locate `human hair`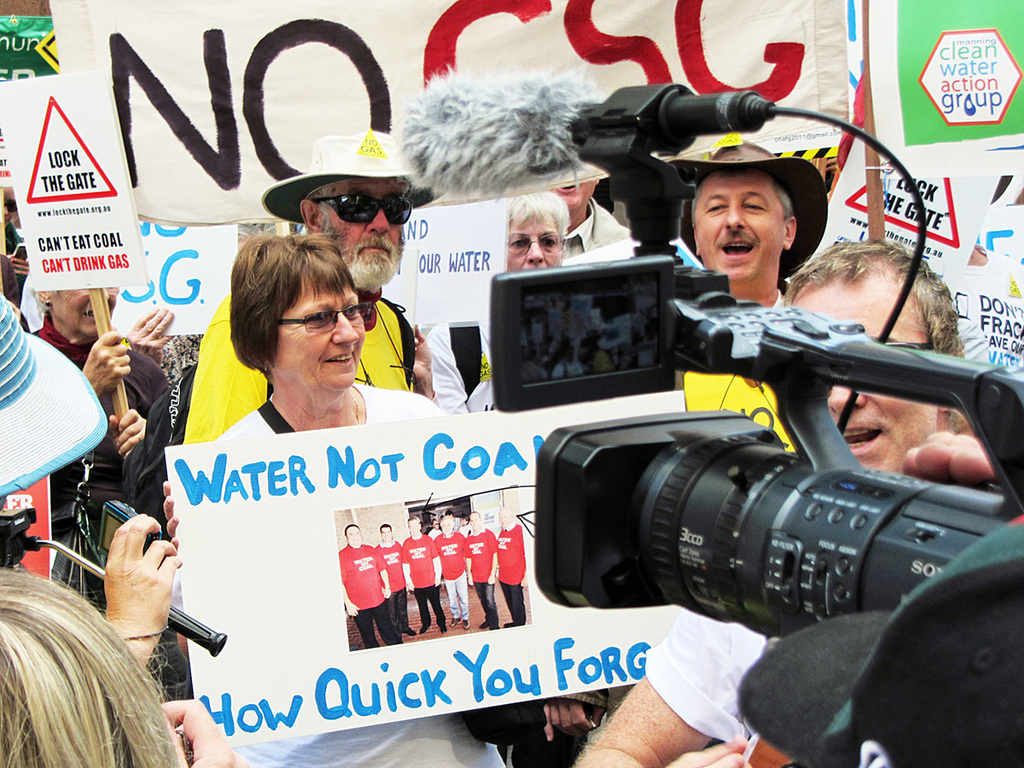
(0, 578, 176, 767)
